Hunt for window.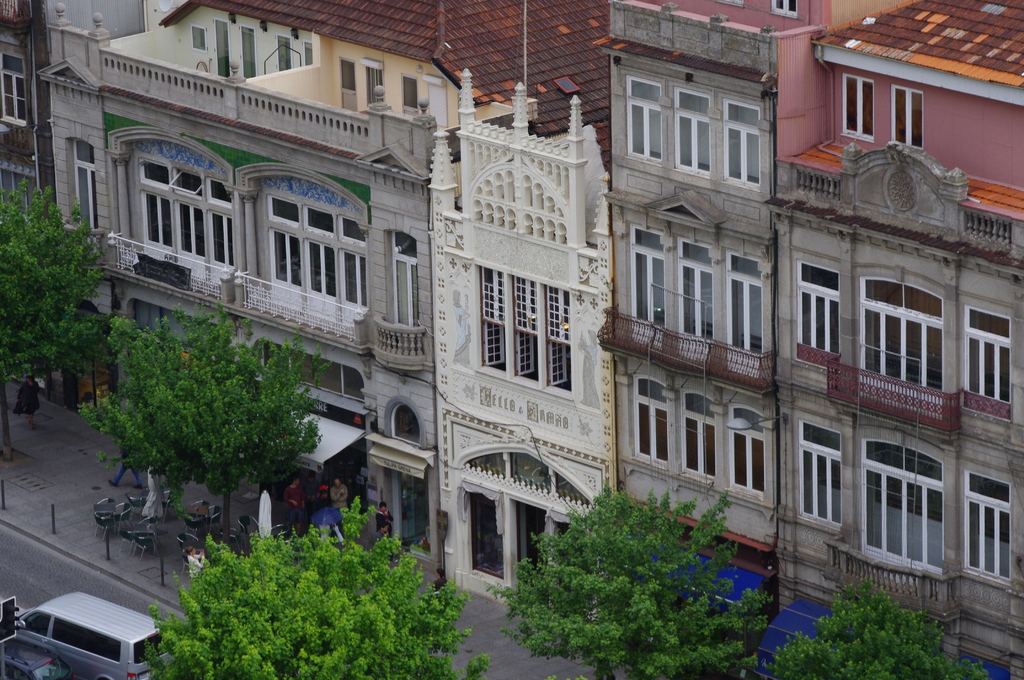
Hunted down at Rect(624, 74, 660, 161).
